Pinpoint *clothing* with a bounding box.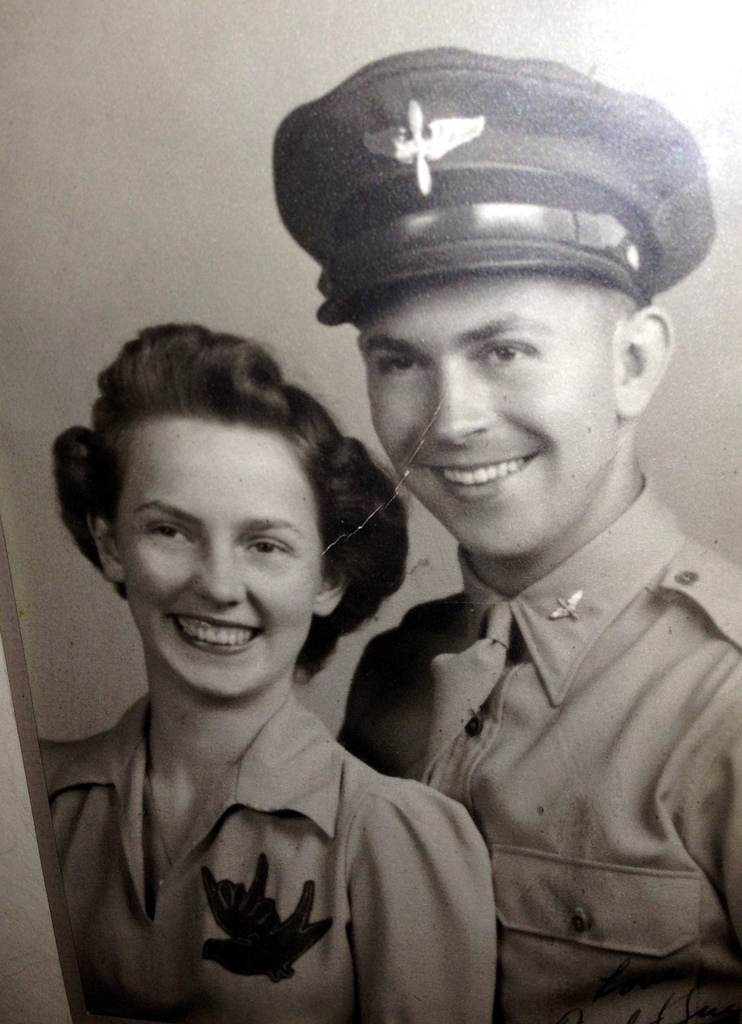
(x1=35, y1=602, x2=512, y2=1012).
